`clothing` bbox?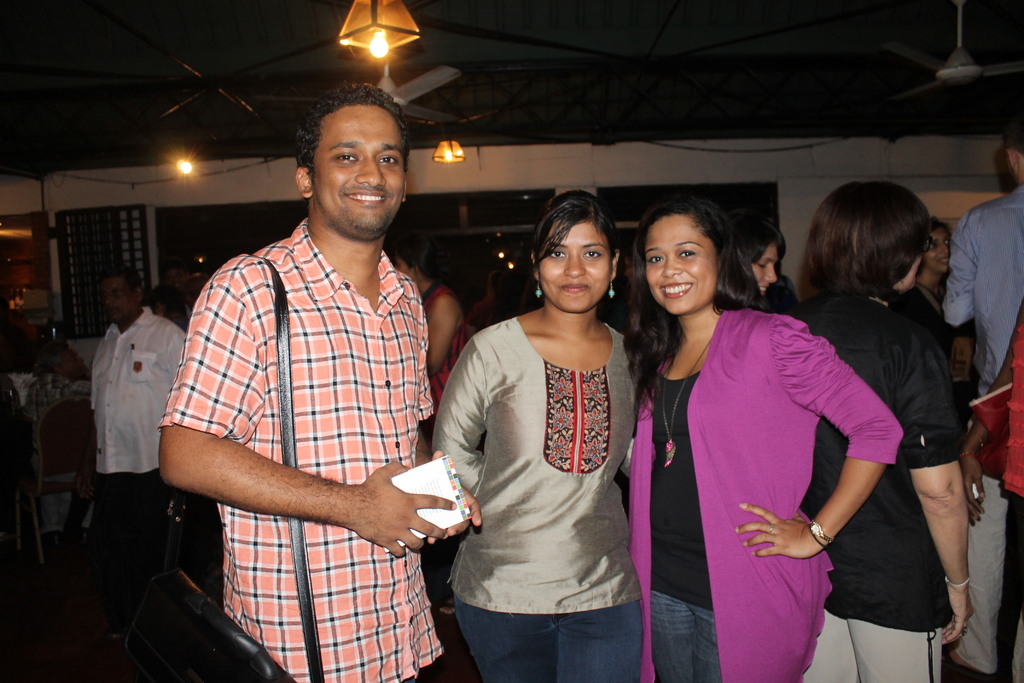
92 308 188 682
